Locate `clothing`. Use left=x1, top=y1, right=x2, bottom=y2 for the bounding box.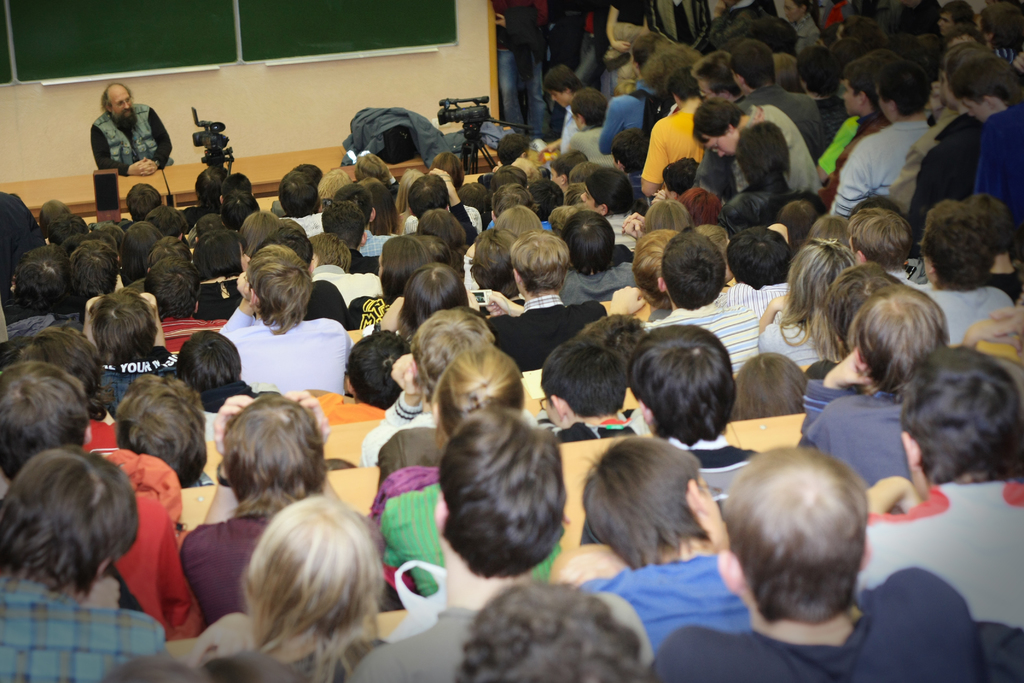
left=115, top=273, right=133, bottom=295.
